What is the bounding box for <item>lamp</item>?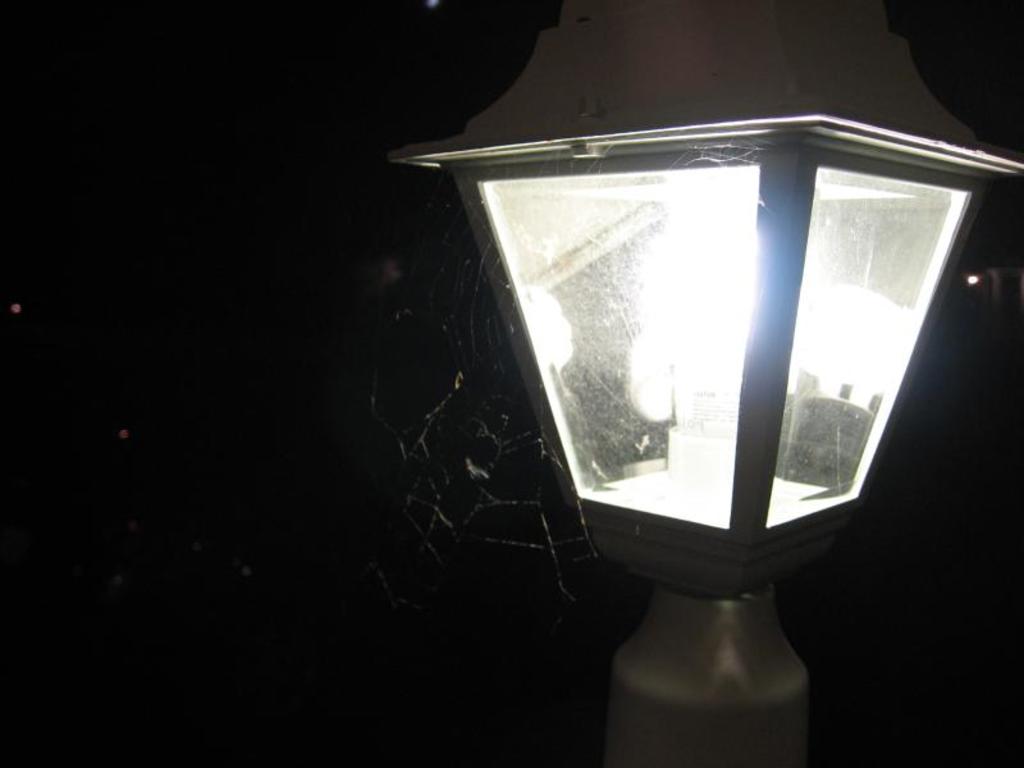
[left=381, top=67, right=1012, bottom=730].
